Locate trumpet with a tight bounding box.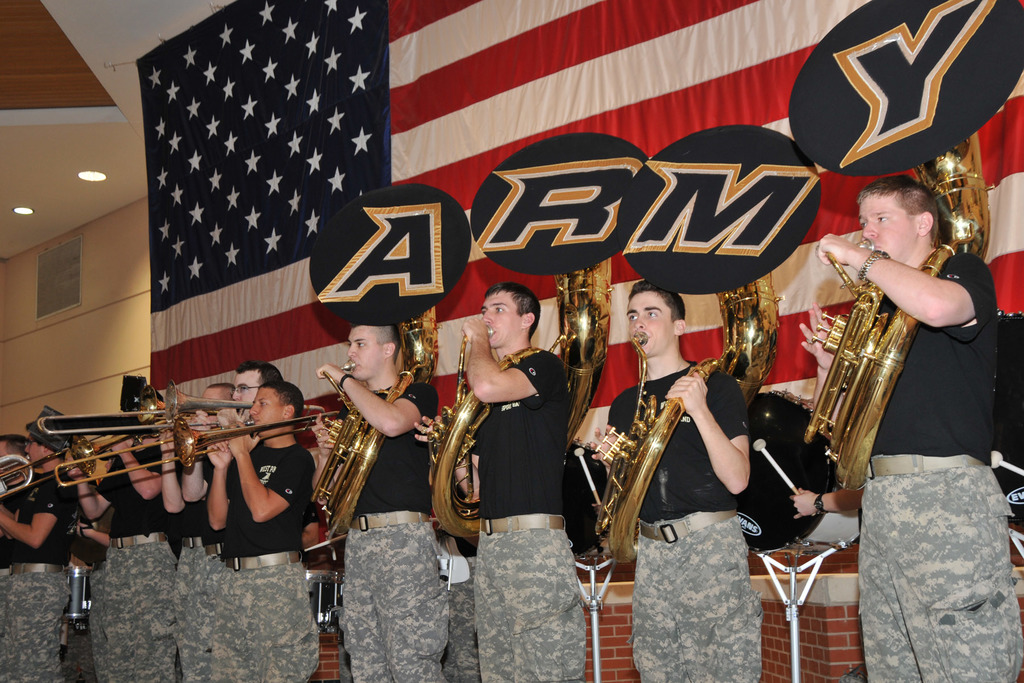
26:389:340:502.
